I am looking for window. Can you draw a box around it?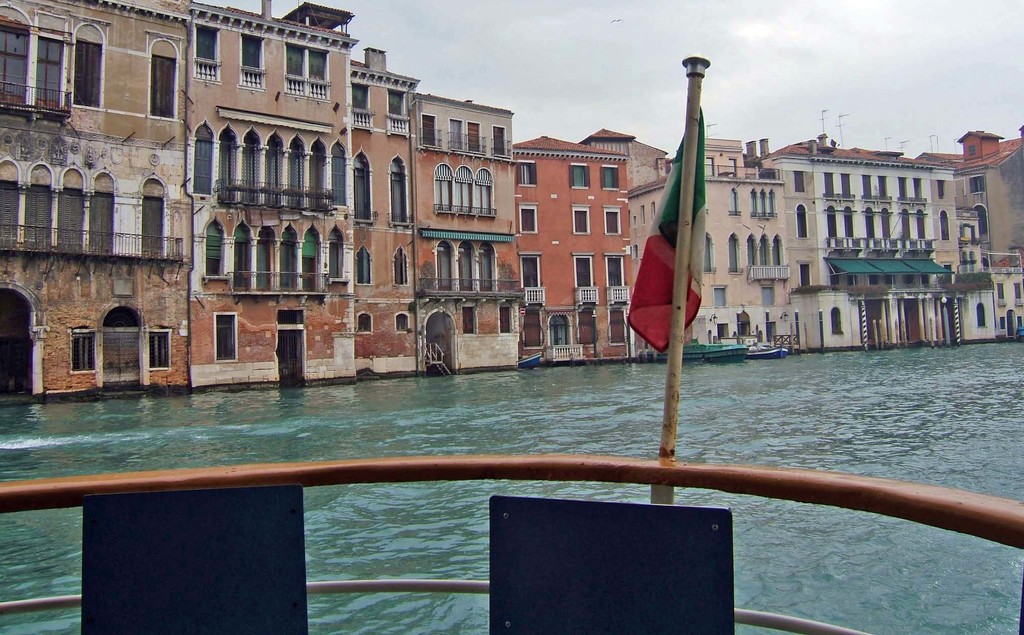
Sure, the bounding box is Rect(501, 304, 518, 336).
